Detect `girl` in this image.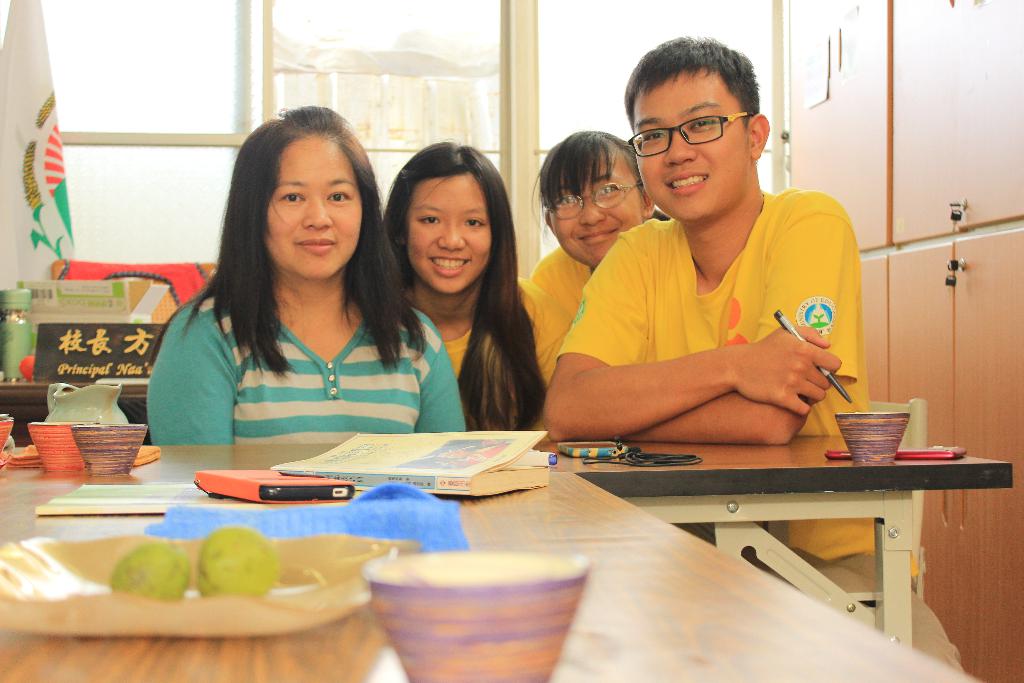
Detection: 382:140:545:428.
